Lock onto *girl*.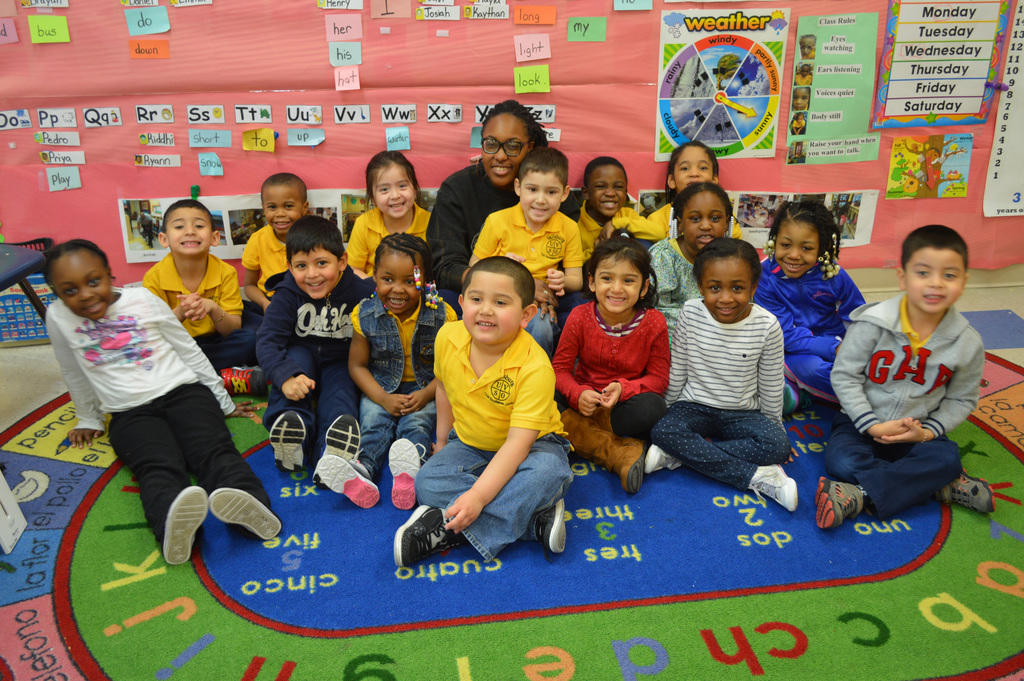
Locked: l=648, t=144, r=742, b=239.
